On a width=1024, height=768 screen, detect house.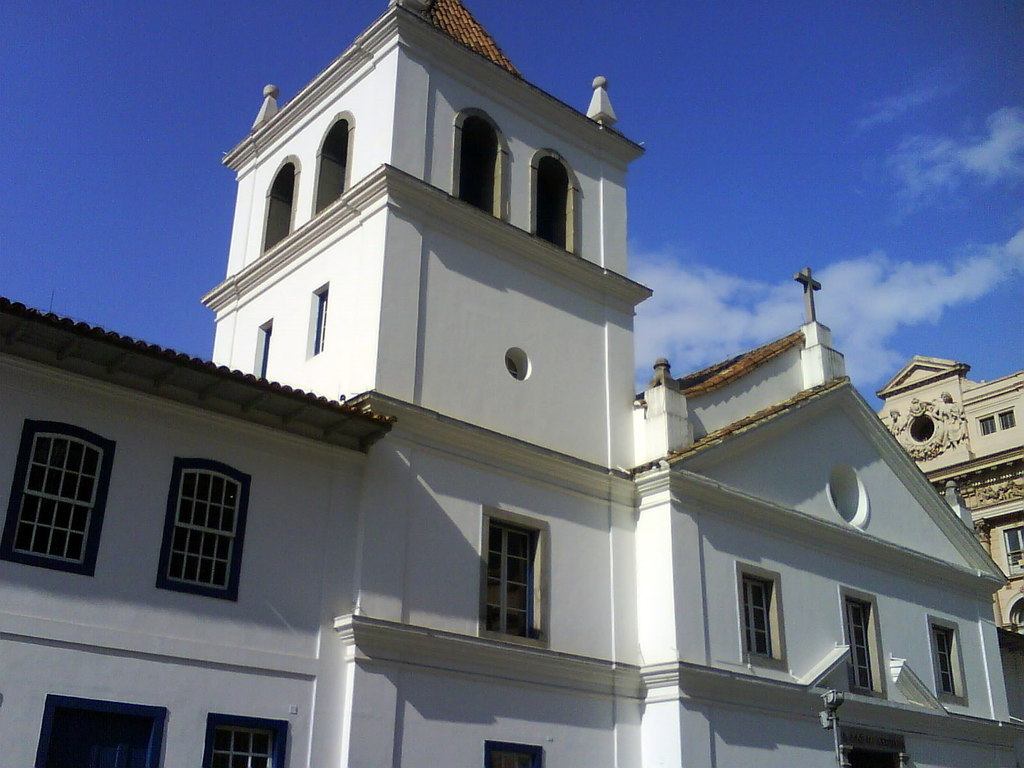
x1=2, y1=0, x2=1023, y2=767.
